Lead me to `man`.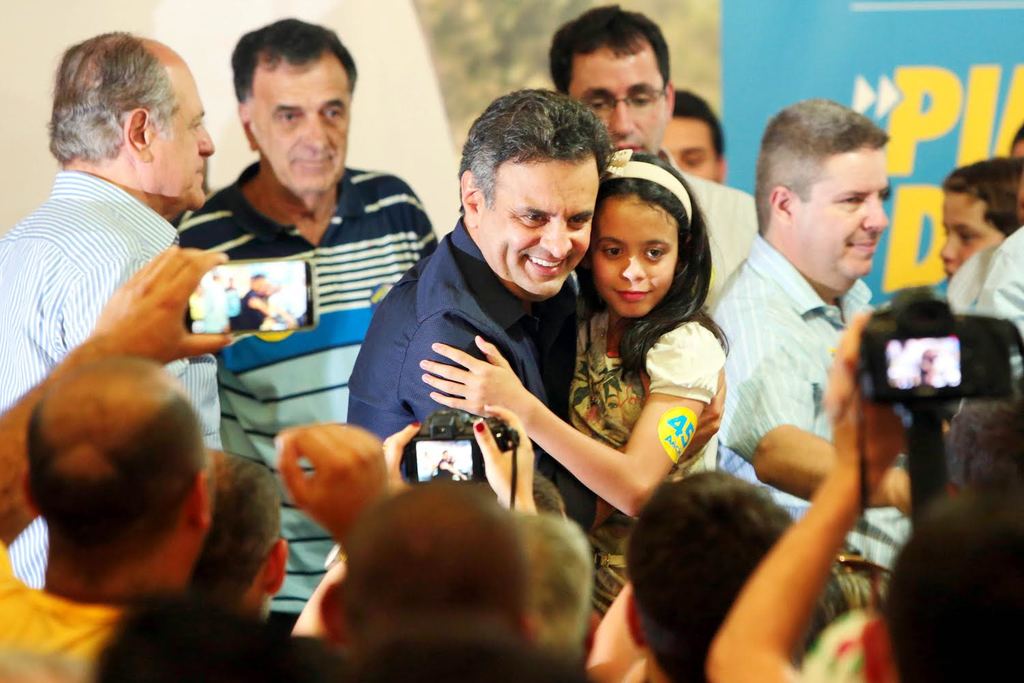
Lead to (left=348, top=84, right=723, bottom=516).
